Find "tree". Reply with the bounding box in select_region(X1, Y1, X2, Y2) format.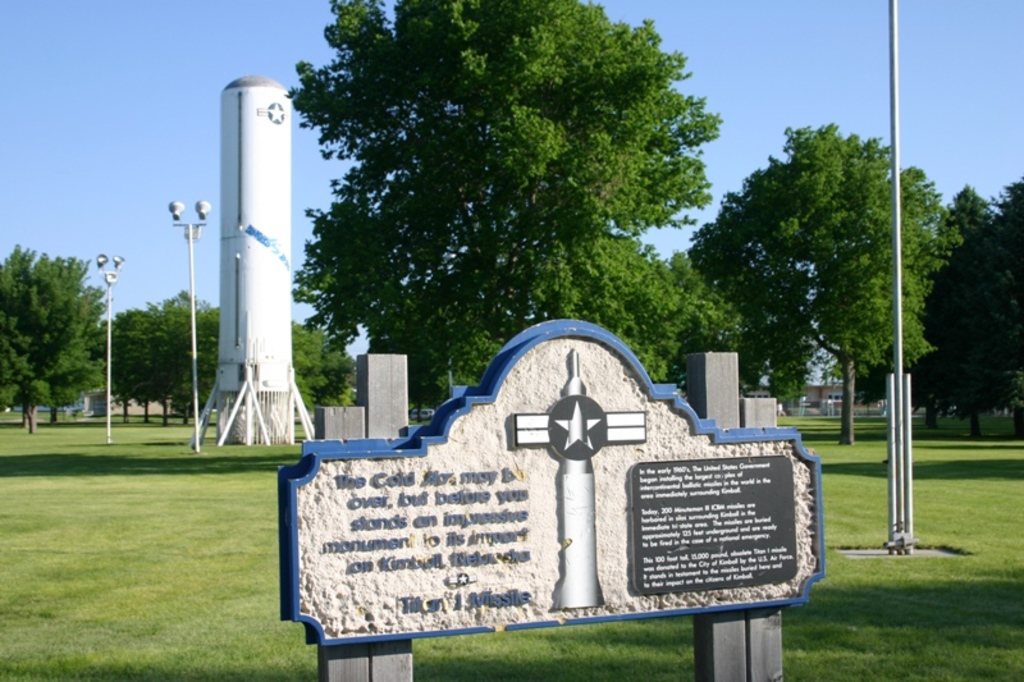
select_region(97, 288, 225, 425).
